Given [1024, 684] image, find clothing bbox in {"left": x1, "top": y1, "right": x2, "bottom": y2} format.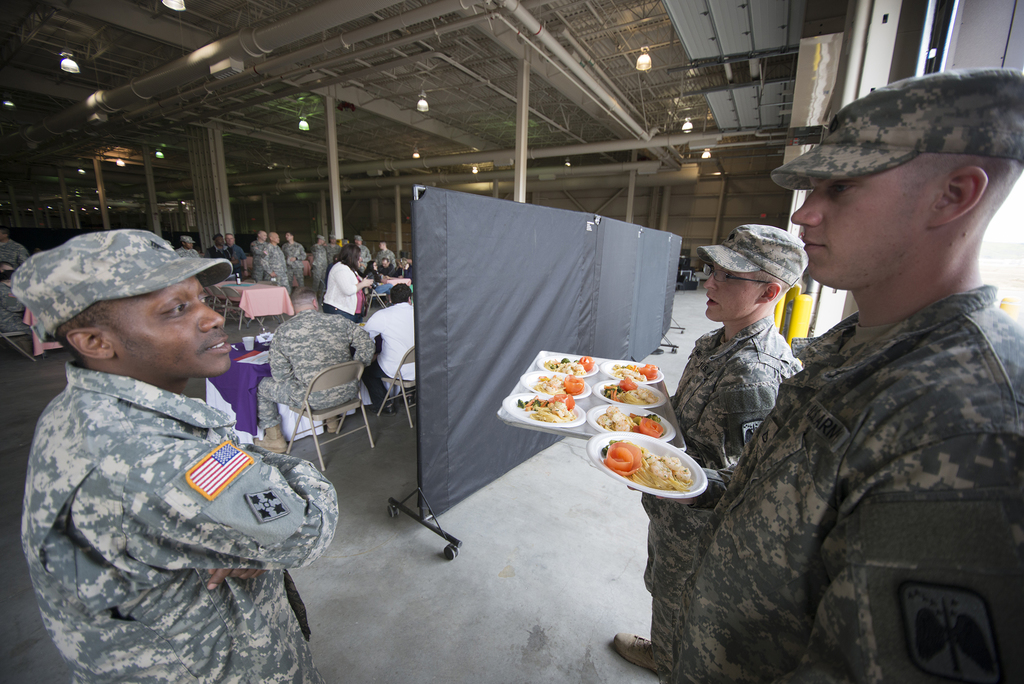
{"left": 356, "top": 301, "right": 419, "bottom": 375}.
